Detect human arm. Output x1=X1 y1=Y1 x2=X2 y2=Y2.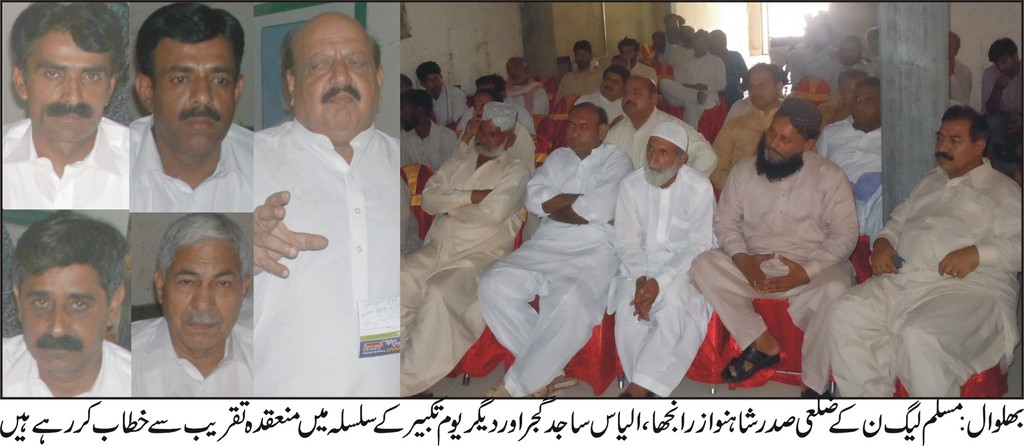
x1=707 y1=122 x2=739 y2=182.
